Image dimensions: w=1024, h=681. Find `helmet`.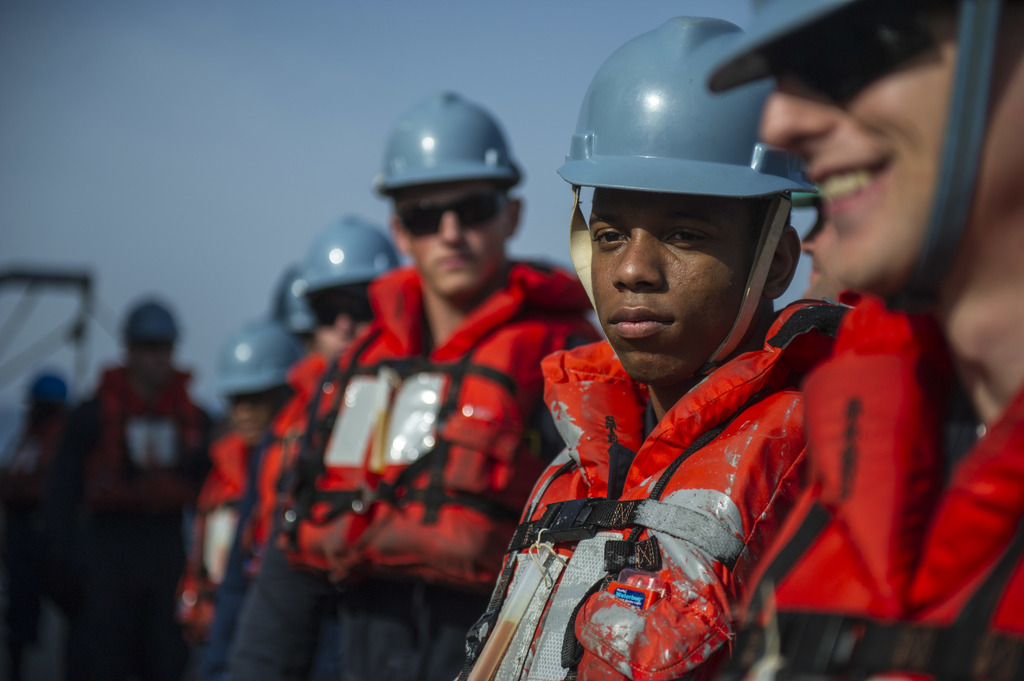
left=676, top=0, right=1010, bottom=355.
